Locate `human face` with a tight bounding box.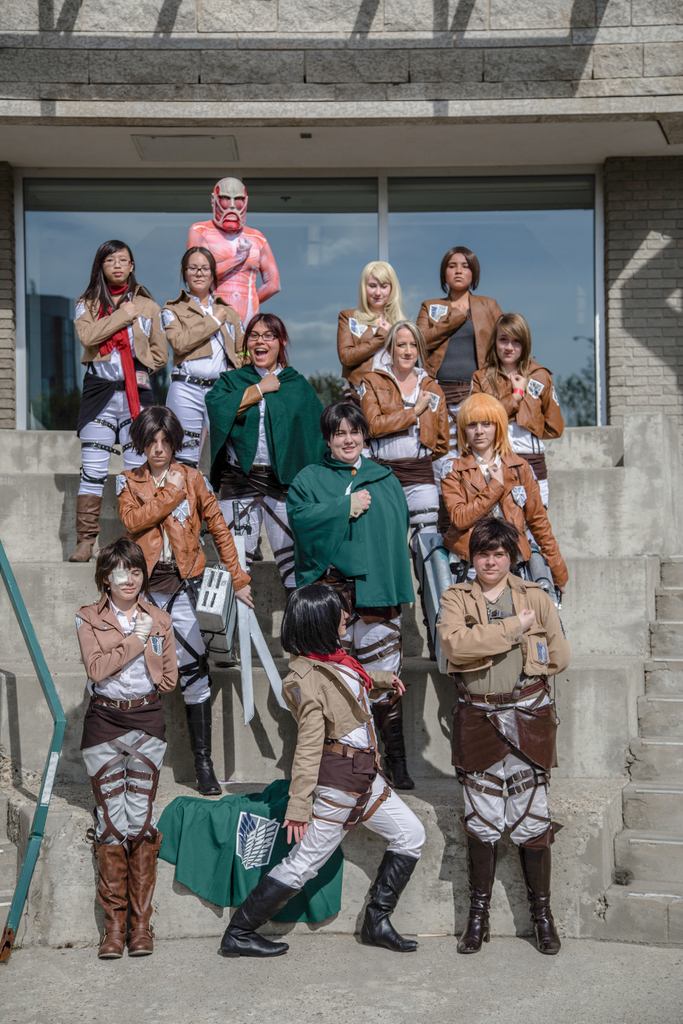
region(393, 323, 422, 366).
